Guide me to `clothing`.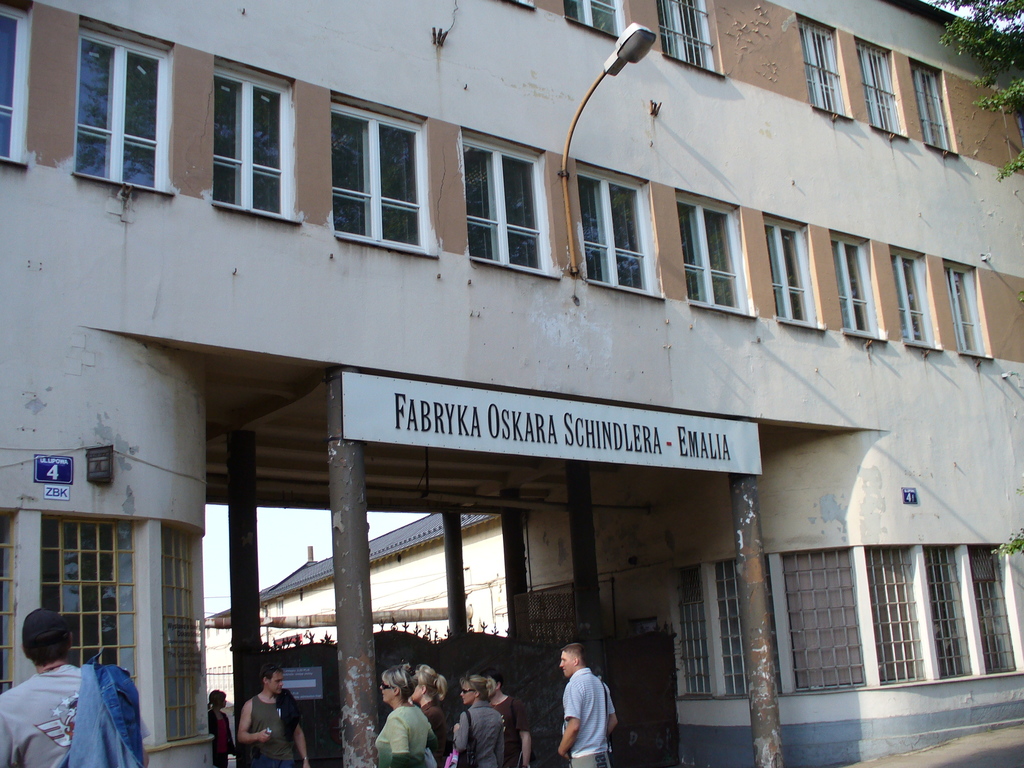
Guidance: [423, 696, 449, 763].
